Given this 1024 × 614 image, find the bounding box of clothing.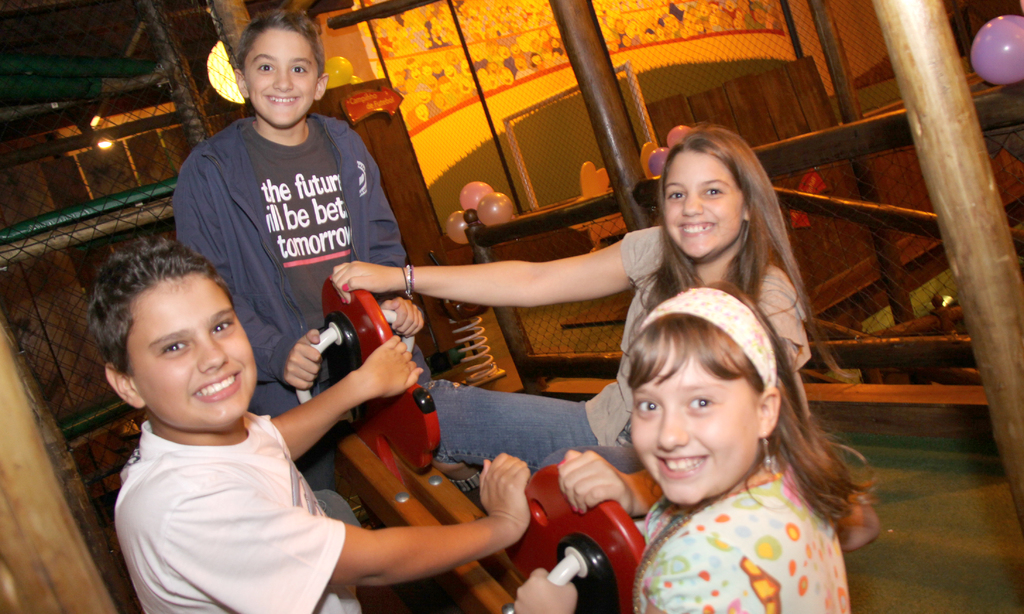
x1=620, y1=450, x2=881, y2=608.
